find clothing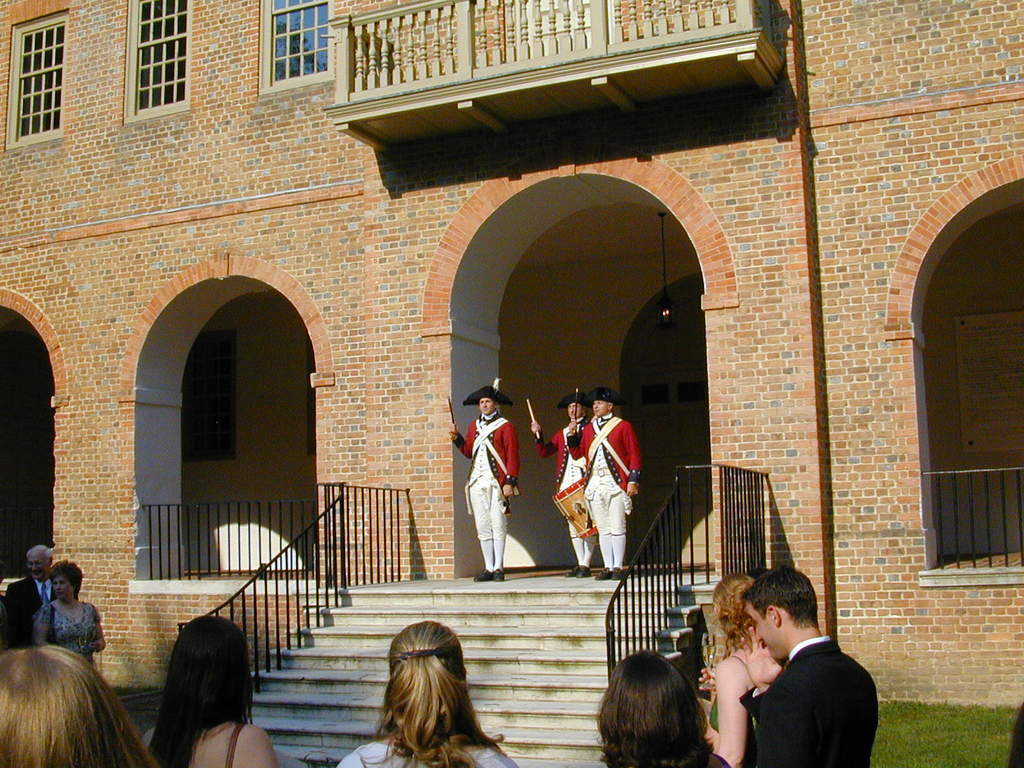
x1=148 y1=722 x2=248 y2=767
